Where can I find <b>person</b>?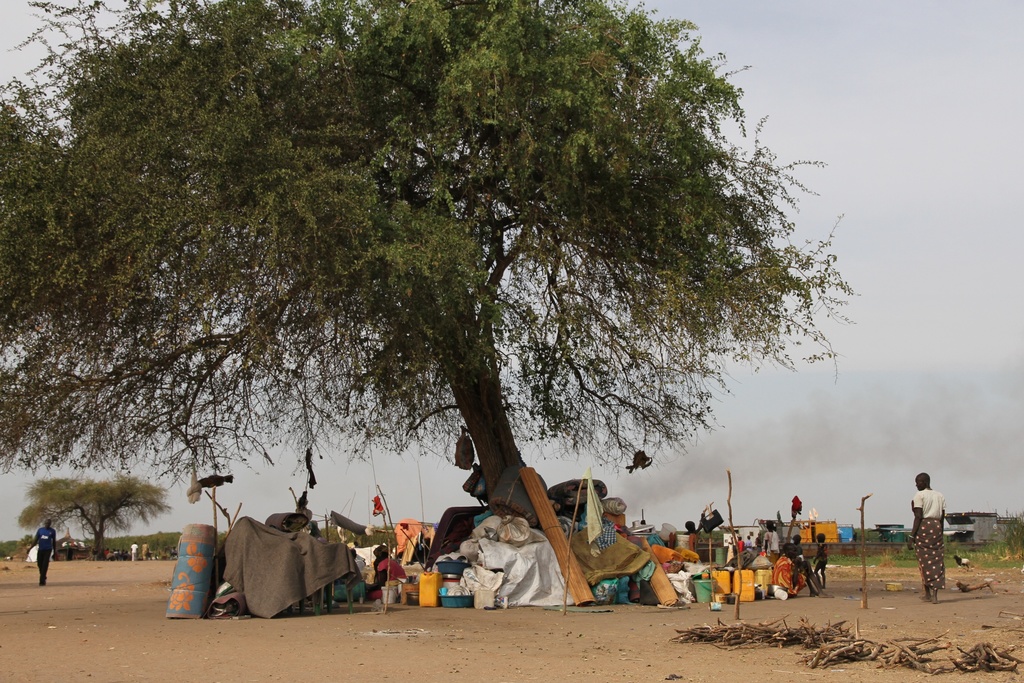
You can find it at rect(140, 544, 150, 561).
